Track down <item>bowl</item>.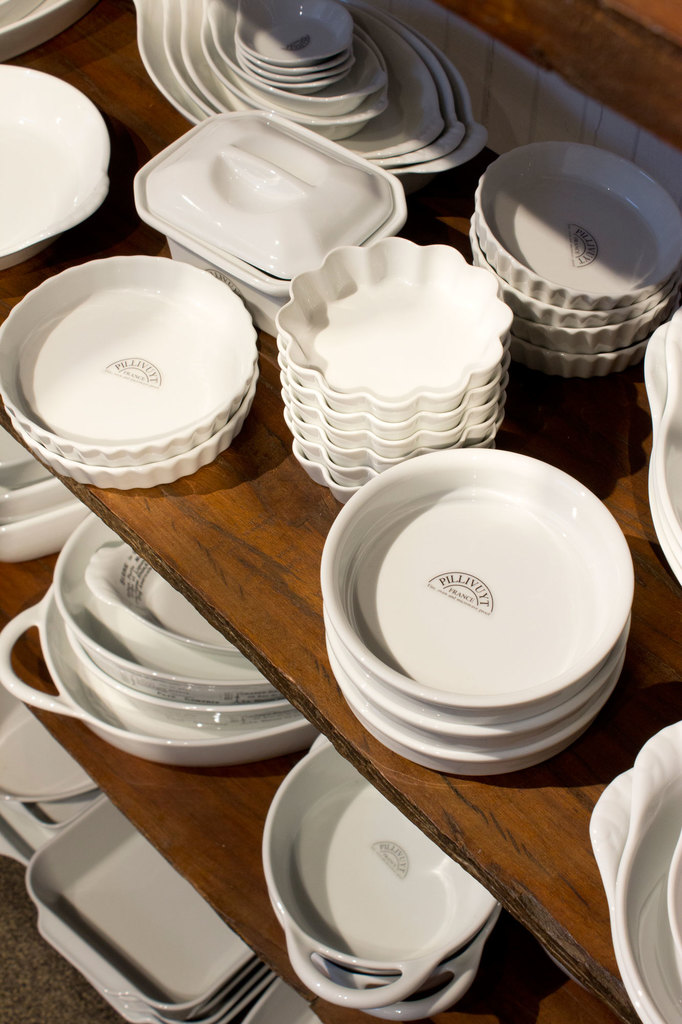
Tracked to l=325, t=634, r=628, b=776.
